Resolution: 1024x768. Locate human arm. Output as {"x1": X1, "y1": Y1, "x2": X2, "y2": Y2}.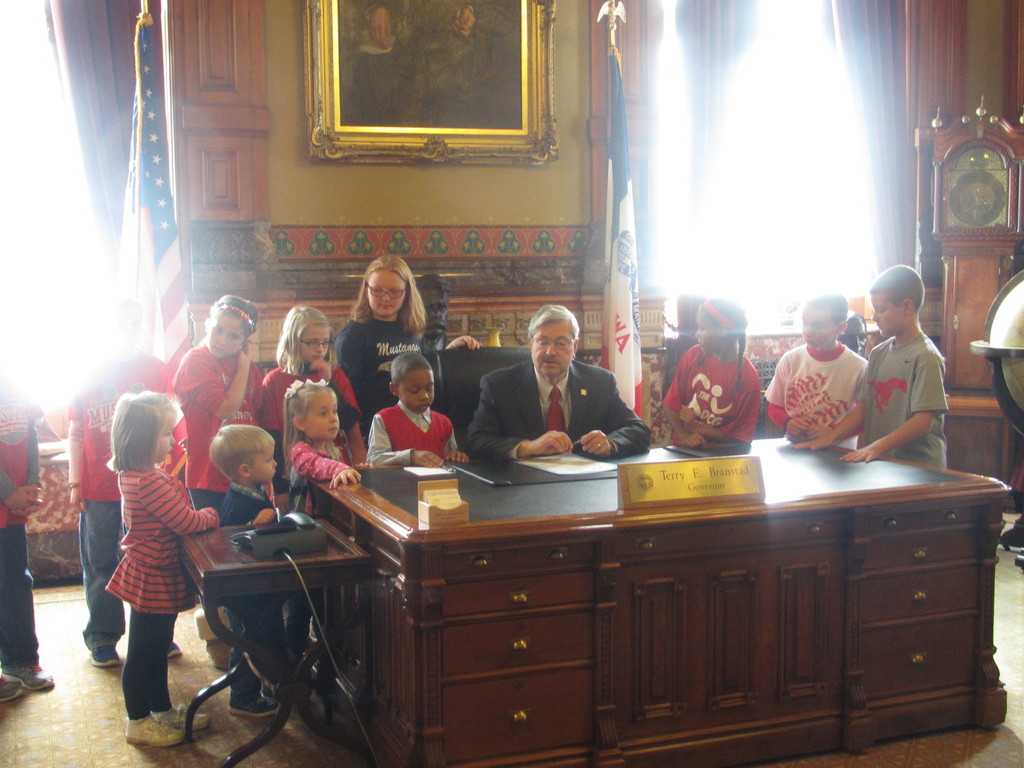
{"x1": 440, "y1": 319, "x2": 483, "y2": 356}.
